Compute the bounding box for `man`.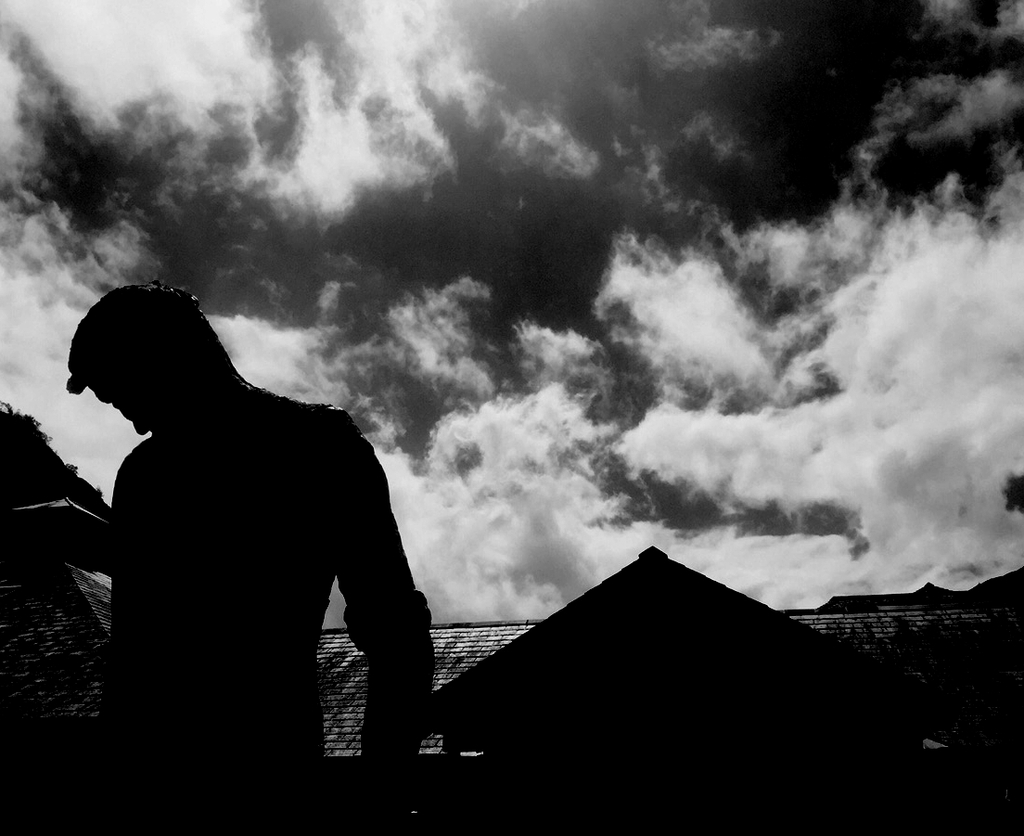
x1=41 y1=277 x2=452 y2=777.
